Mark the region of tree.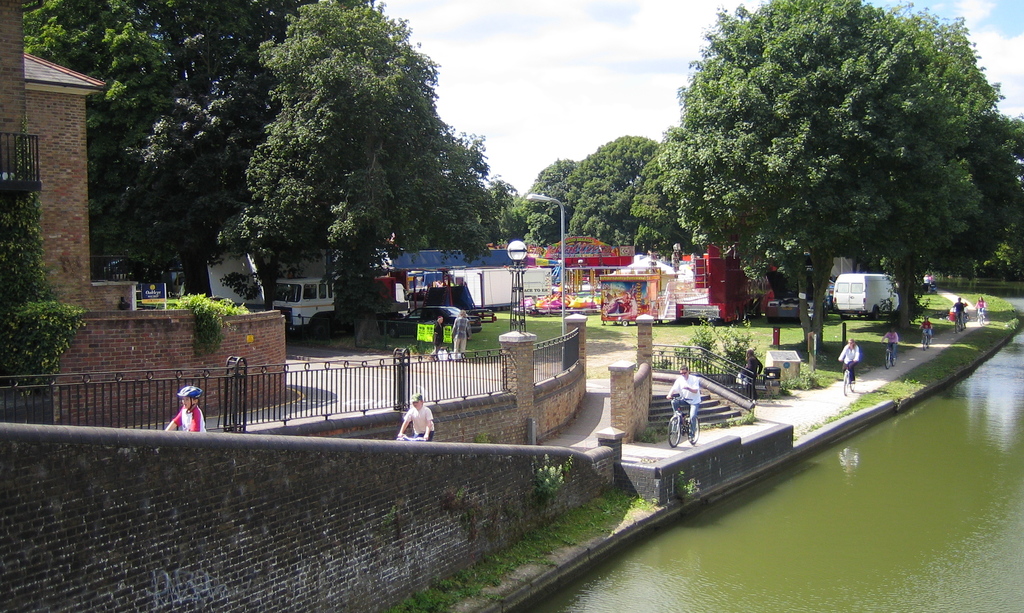
Region: {"x1": 219, "y1": 0, "x2": 506, "y2": 334}.
